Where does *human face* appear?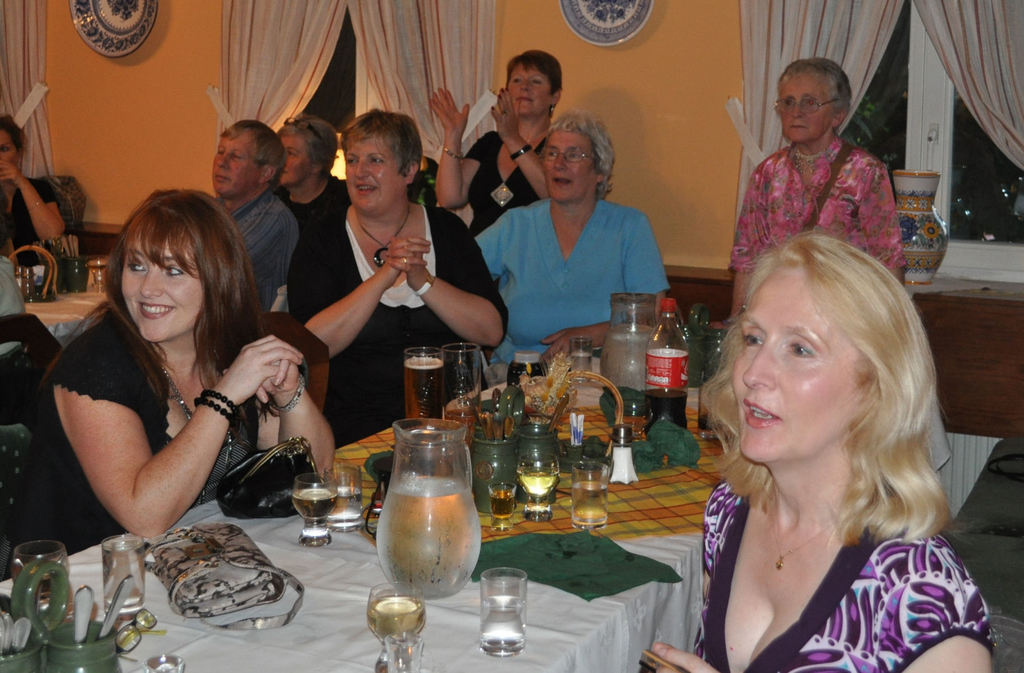
Appears at [left=214, top=132, right=264, bottom=202].
